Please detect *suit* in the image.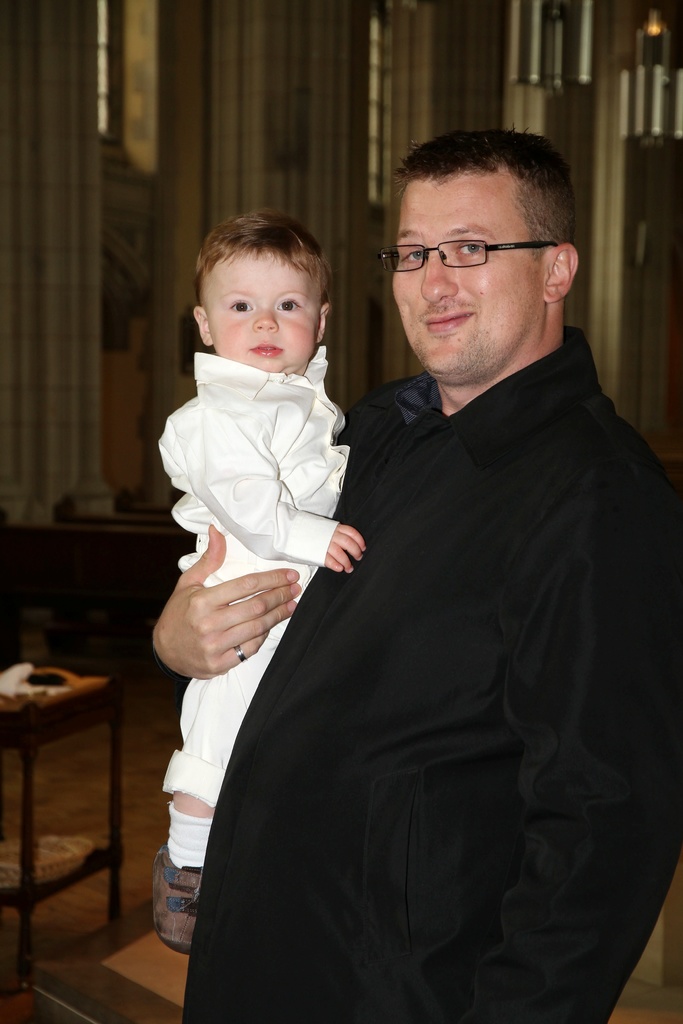
(x1=175, y1=237, x2=660, y2=1000).
